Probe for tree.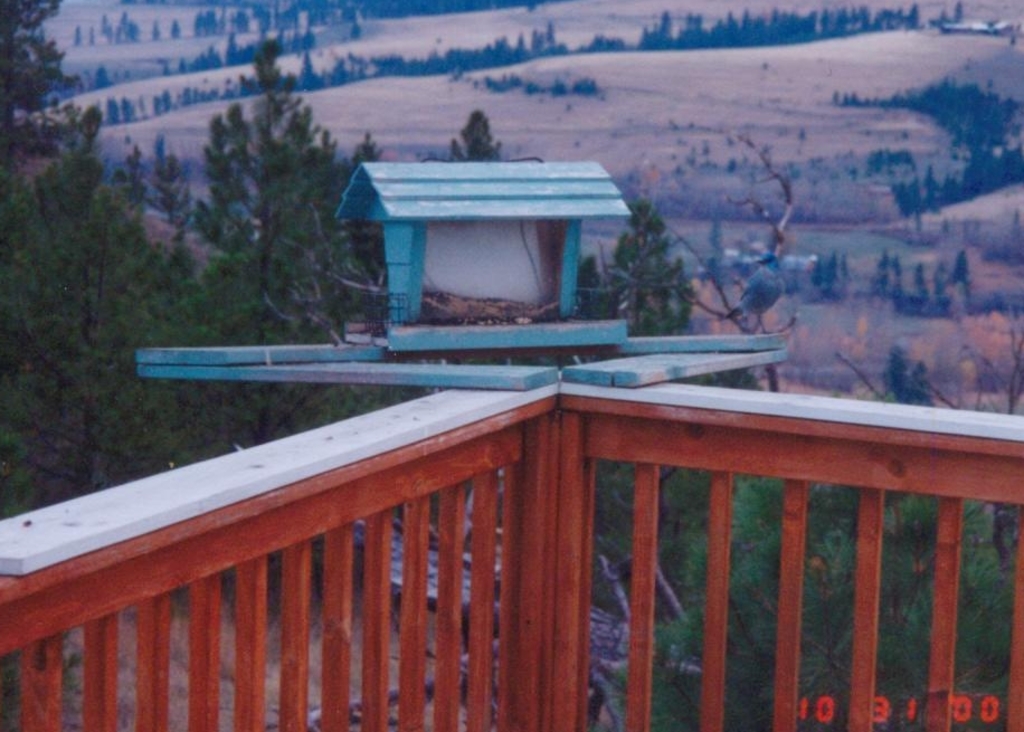
Probe result: box(864, 250, 911, 312).
